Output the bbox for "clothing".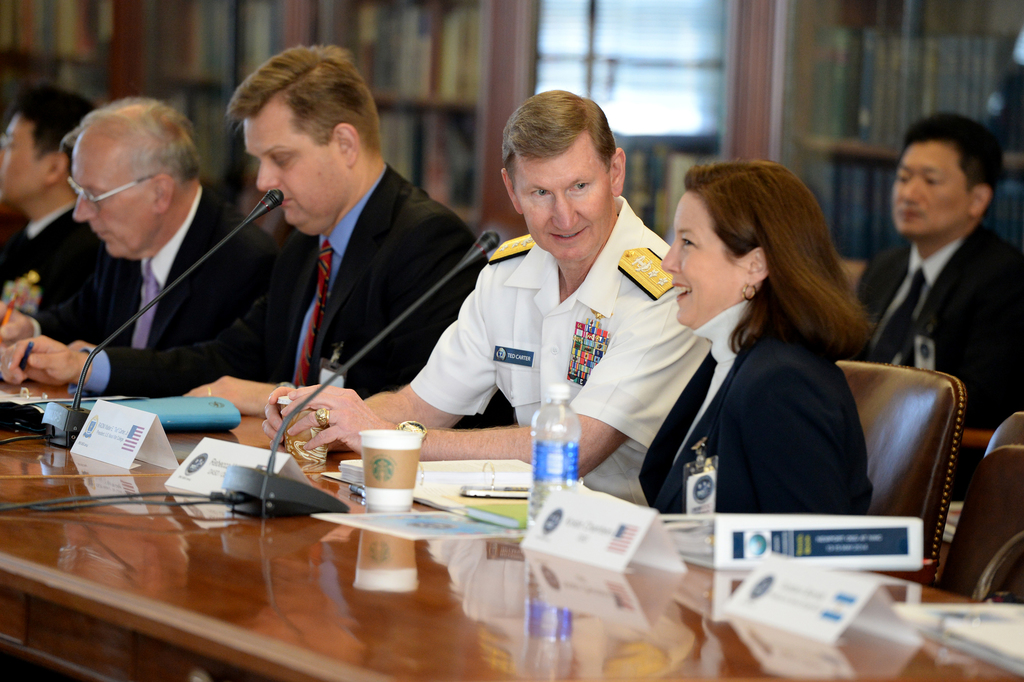
bbox=(0, 199, 93, 317).
